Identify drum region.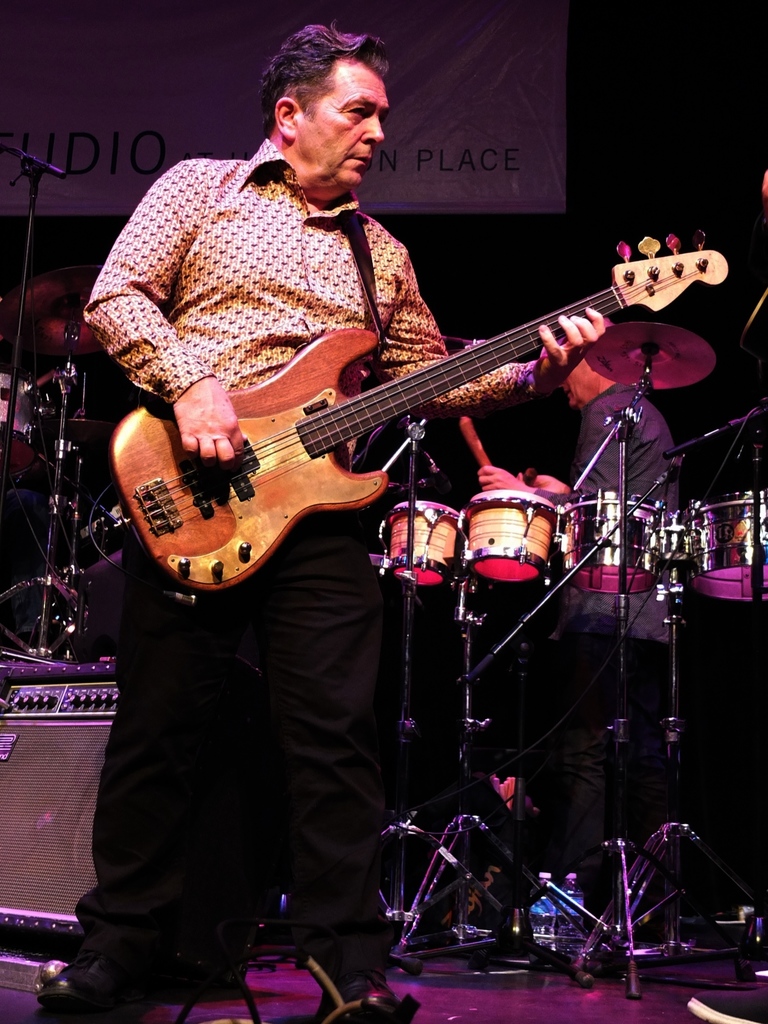
Region: [456,493,564,587].
